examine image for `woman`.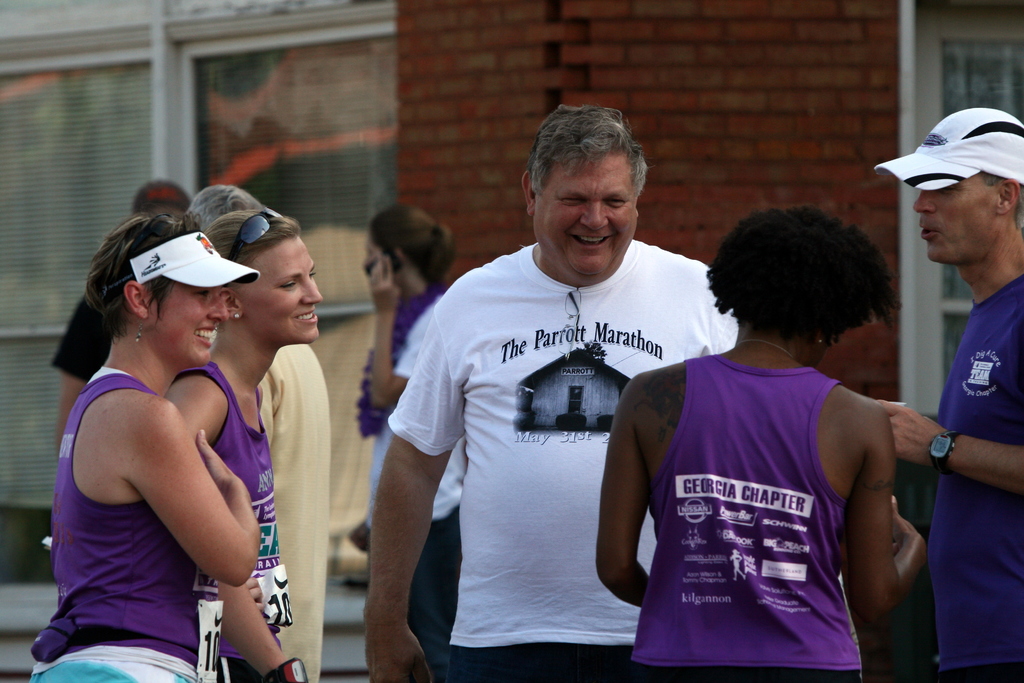
Examination result: 28:211:262:682.
